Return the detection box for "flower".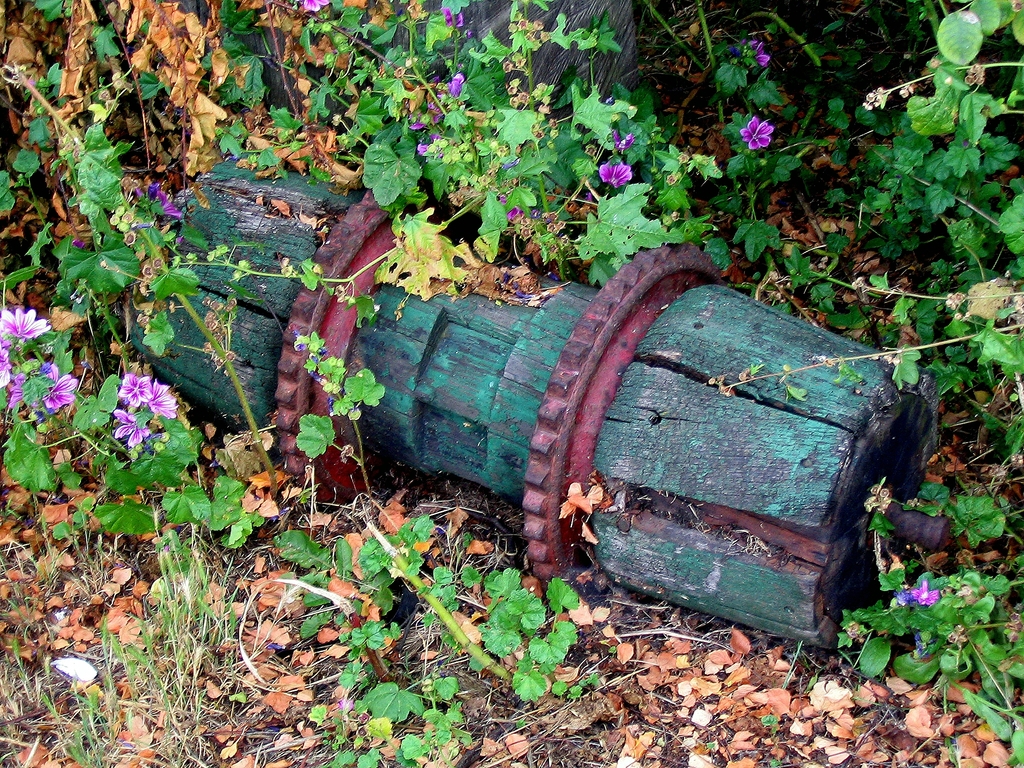
BBox(598, 166, 636, 188).
